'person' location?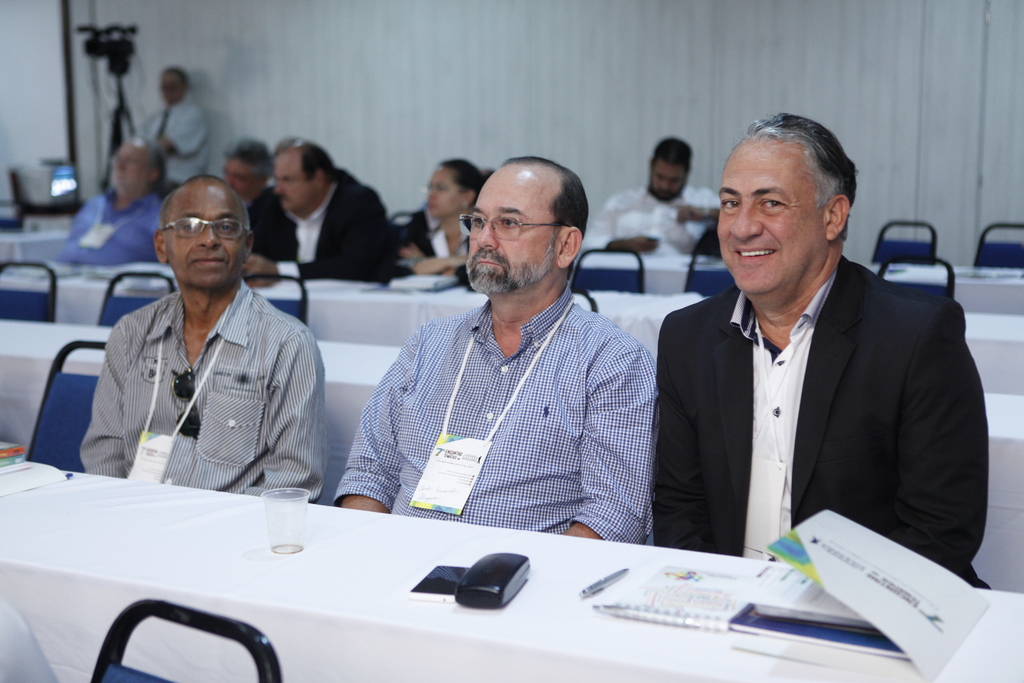
652 114 985 591
